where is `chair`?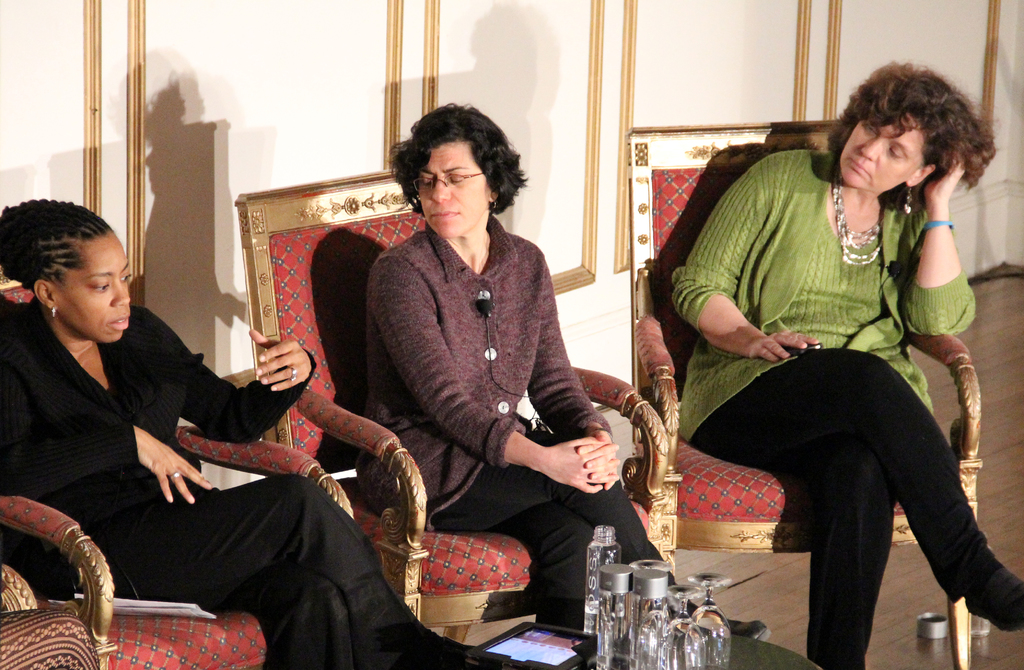
0:267:356:669.
